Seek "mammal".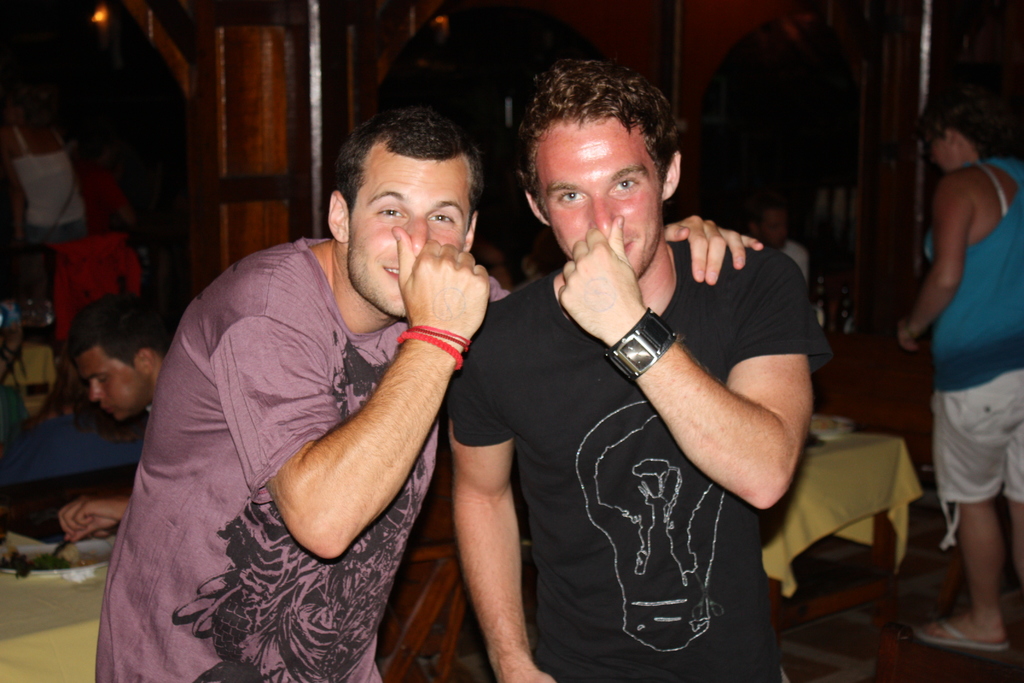
left=87, top=101, right=764, bottom=682.
